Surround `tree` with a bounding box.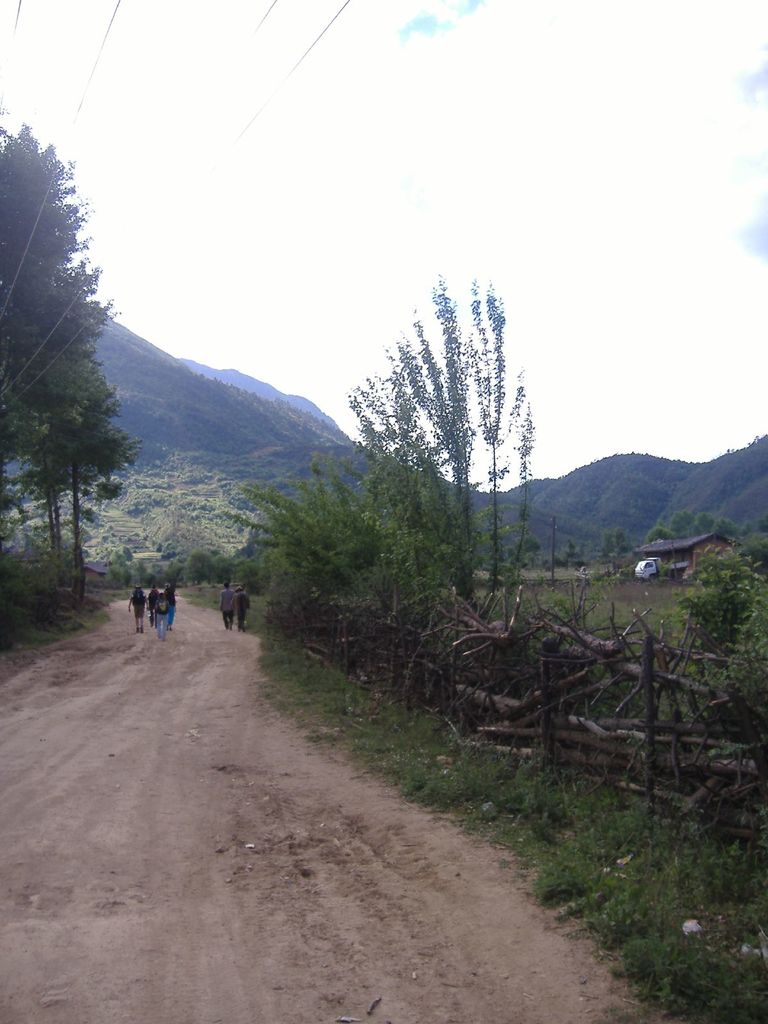
(133, 443, 163, 467).
